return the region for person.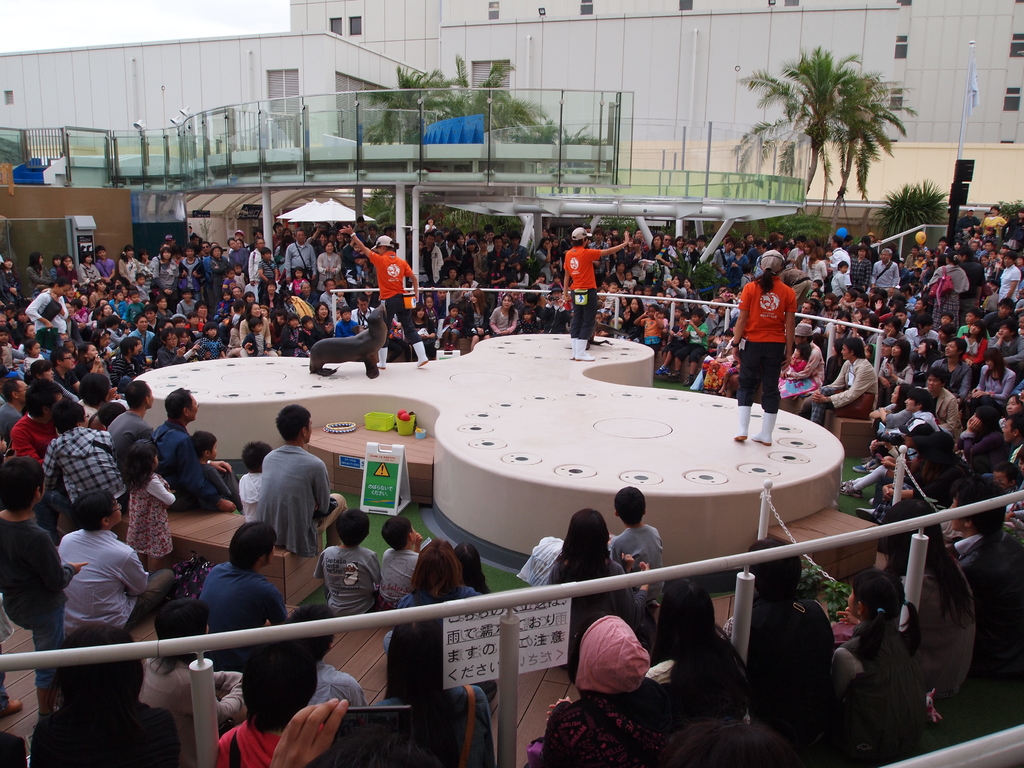
Rect(878, 507, 973, 707).
